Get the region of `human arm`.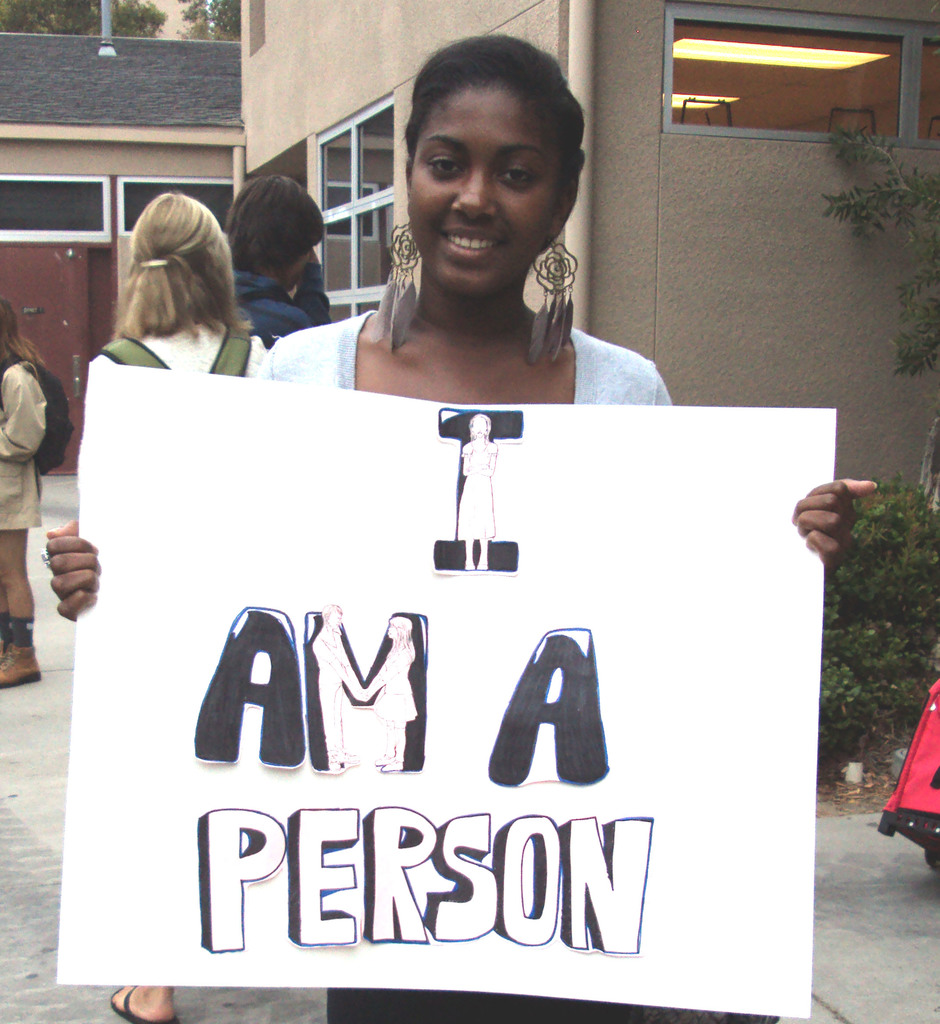
select_region(44, 518, 105, 616).
